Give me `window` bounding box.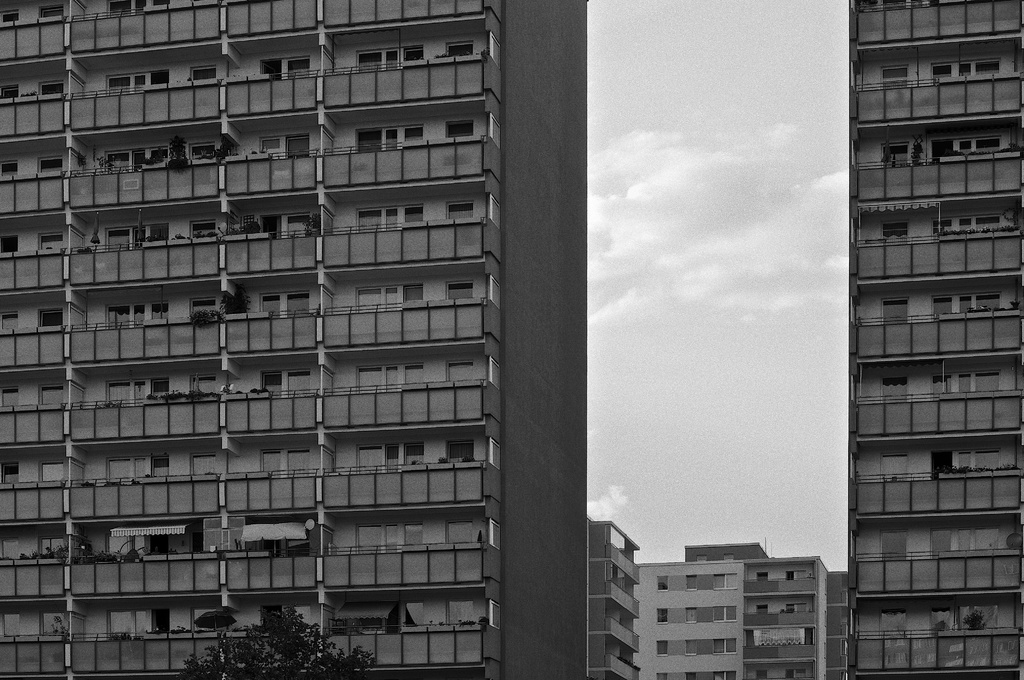
x1=37, y1=79, x2=65, y2=96.
